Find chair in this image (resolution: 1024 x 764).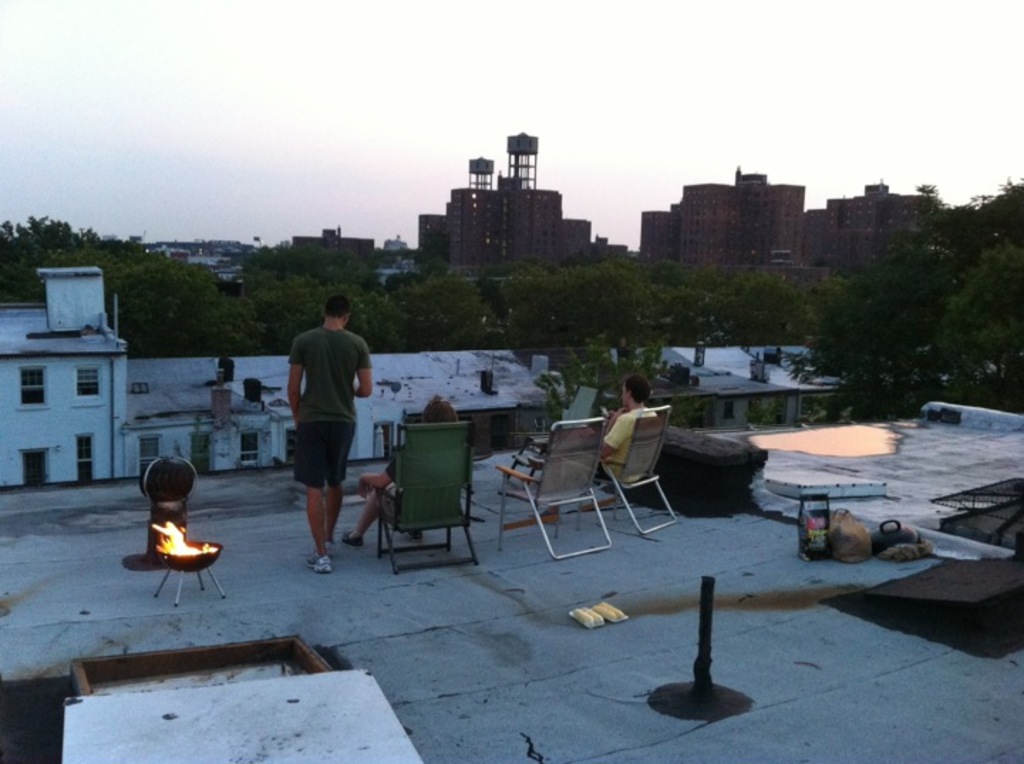
Rect(371, 420, 478, 582).
